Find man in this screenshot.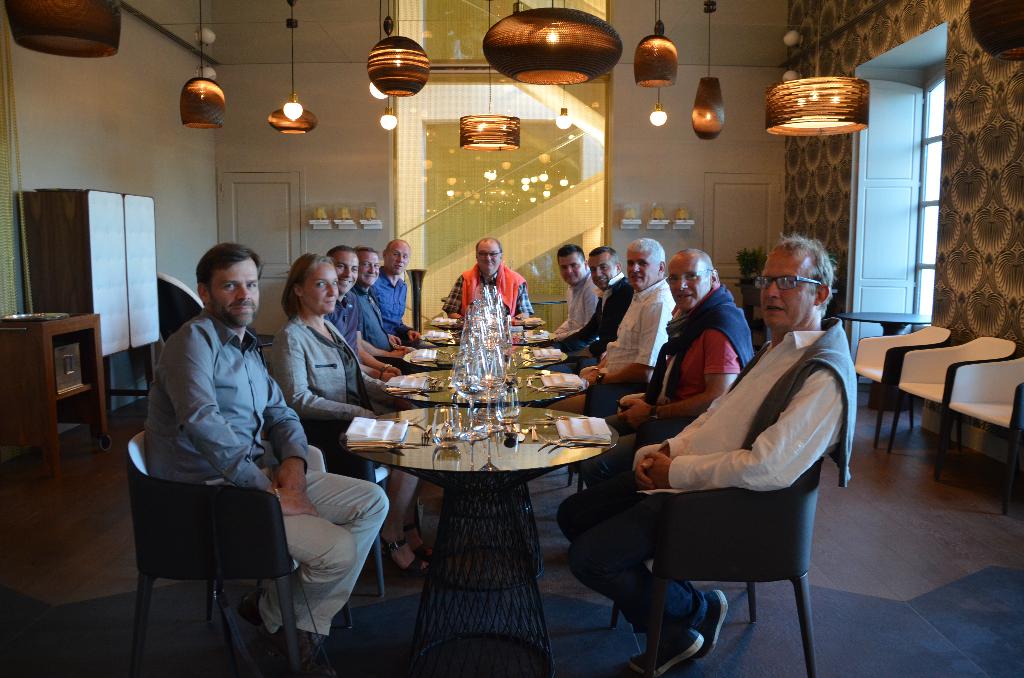
The bounding box for man is select_region(124, 213, 317, 654).
